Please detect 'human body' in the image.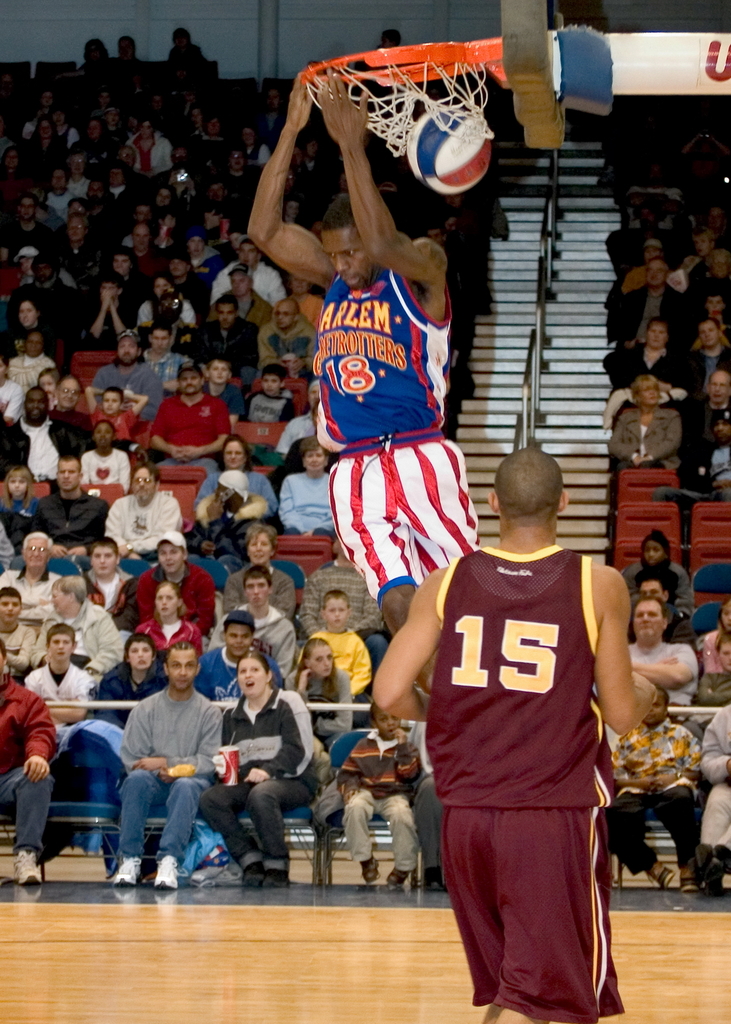
<box>369,21,397,42</box>.
